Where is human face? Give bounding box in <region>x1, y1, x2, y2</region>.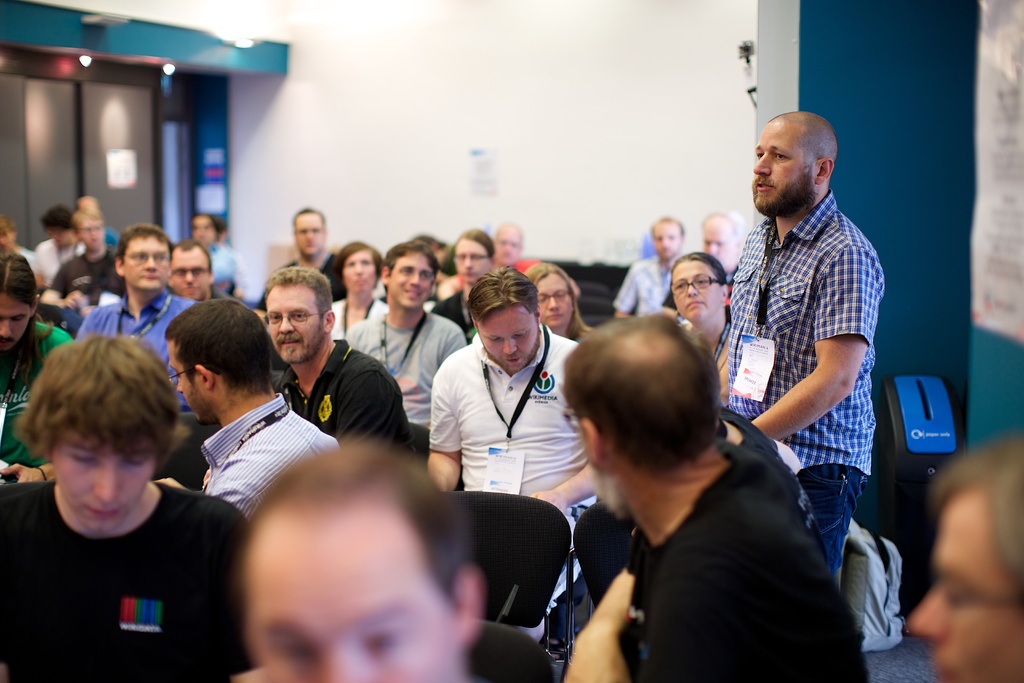
<region>749, 121, 814, 213</region>.
